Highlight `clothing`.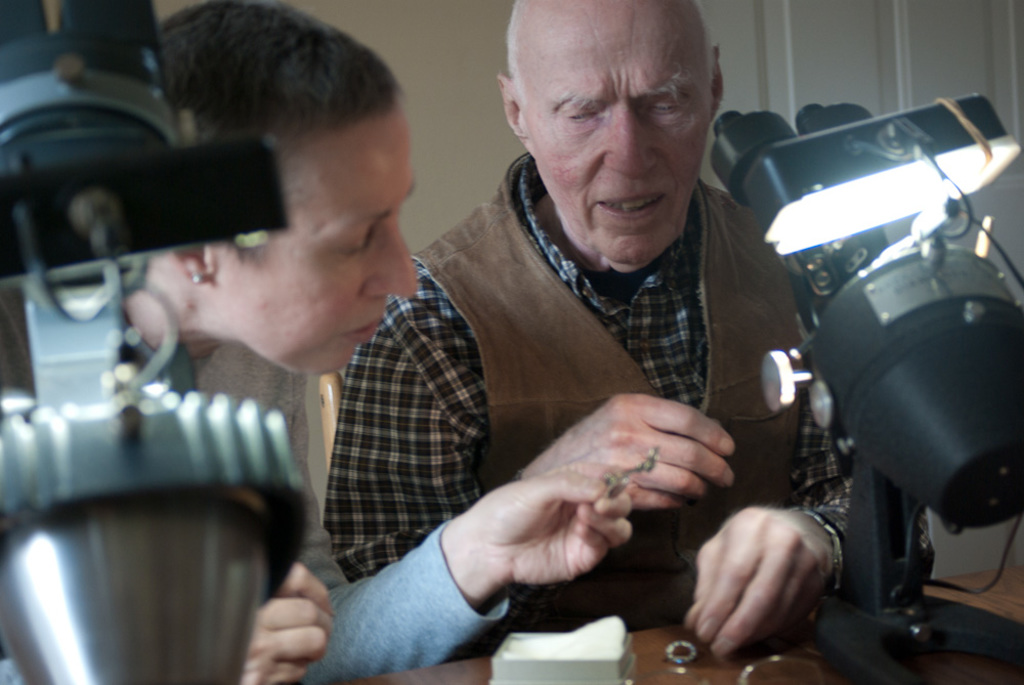
Highlighted region: l=0, t=309, r=509, b=684.
